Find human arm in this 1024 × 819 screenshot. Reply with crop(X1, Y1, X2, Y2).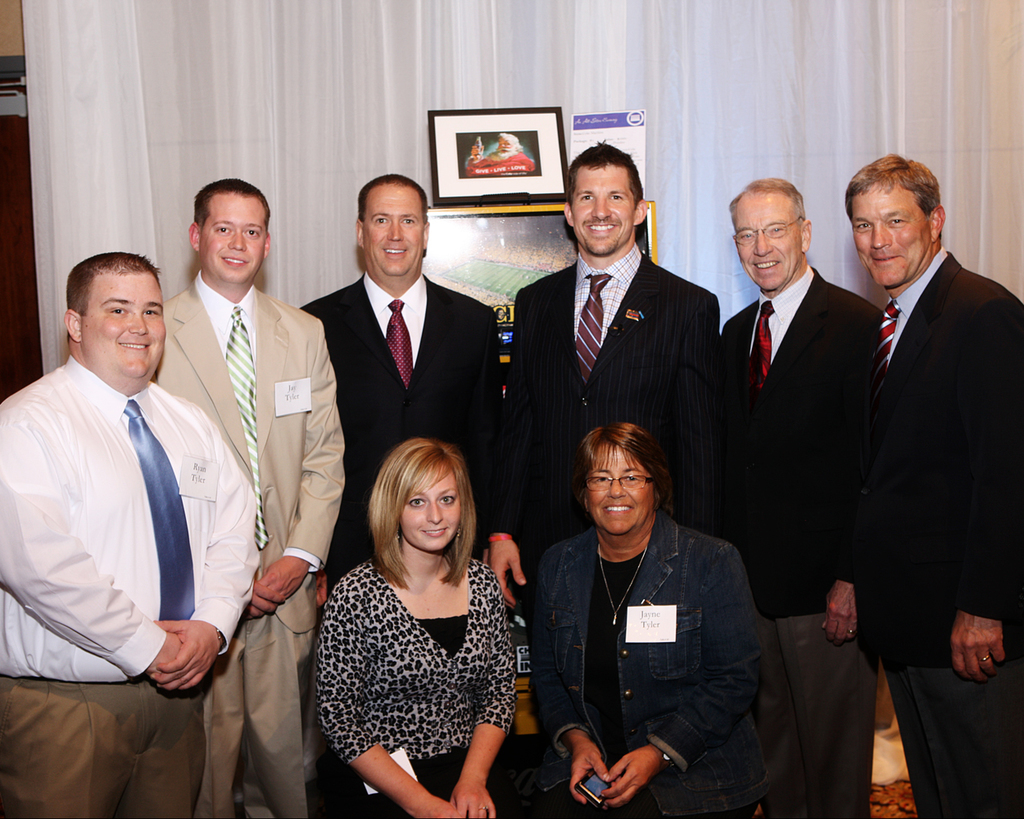
crop(1, 414, 192, 678).
